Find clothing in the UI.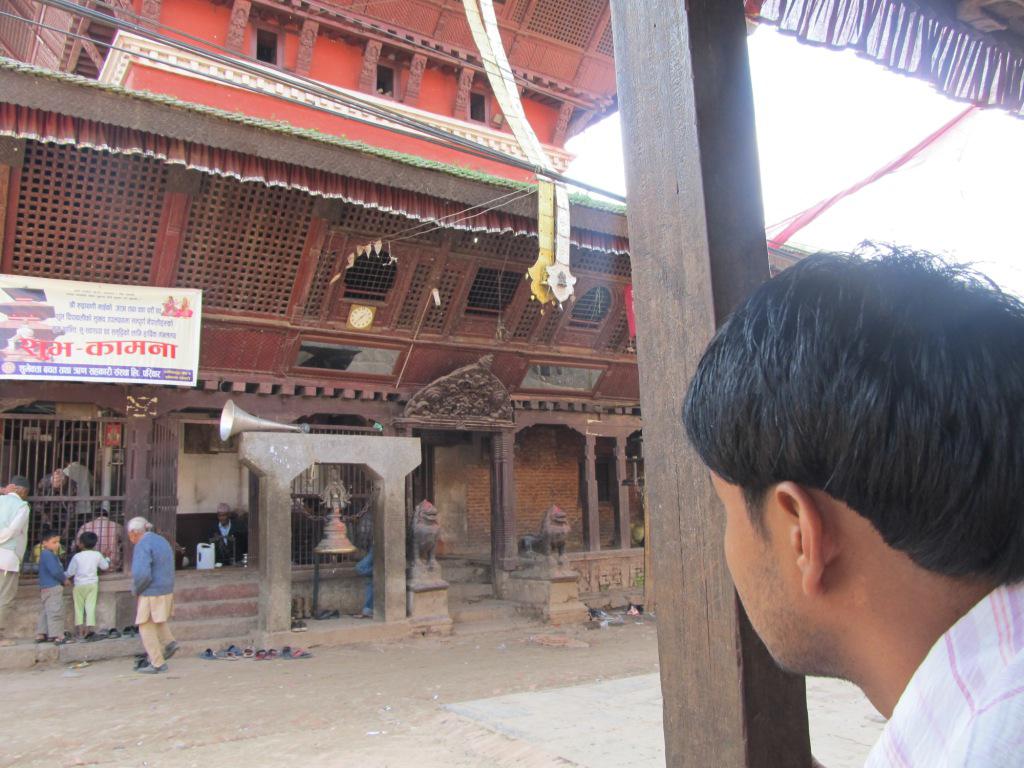
UI element at (65, 462, 96, 530).
